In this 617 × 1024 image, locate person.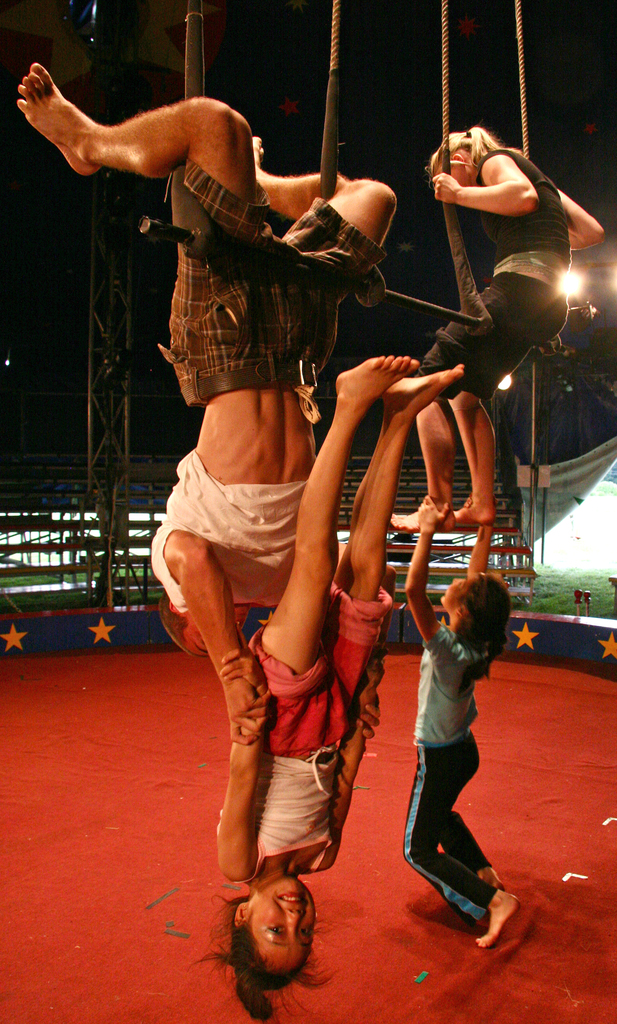
Bounding box: pyautogui.locateOnScreen(383, 123, 602, 532).
